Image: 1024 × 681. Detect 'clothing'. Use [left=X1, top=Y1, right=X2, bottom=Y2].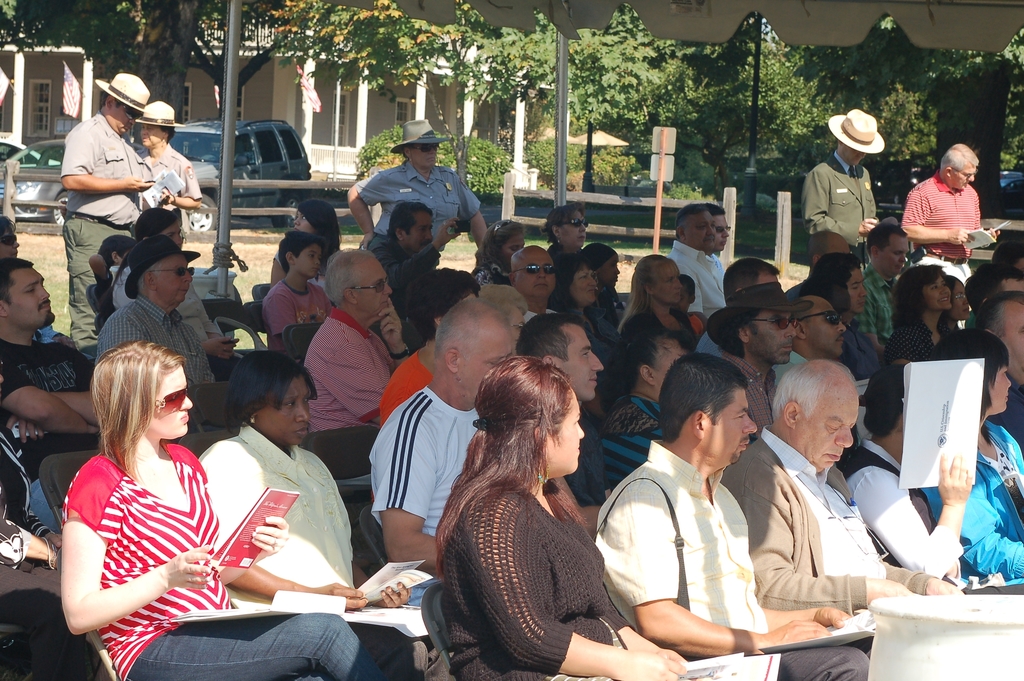
[left=361, top=387, right=476, bottom=545].
